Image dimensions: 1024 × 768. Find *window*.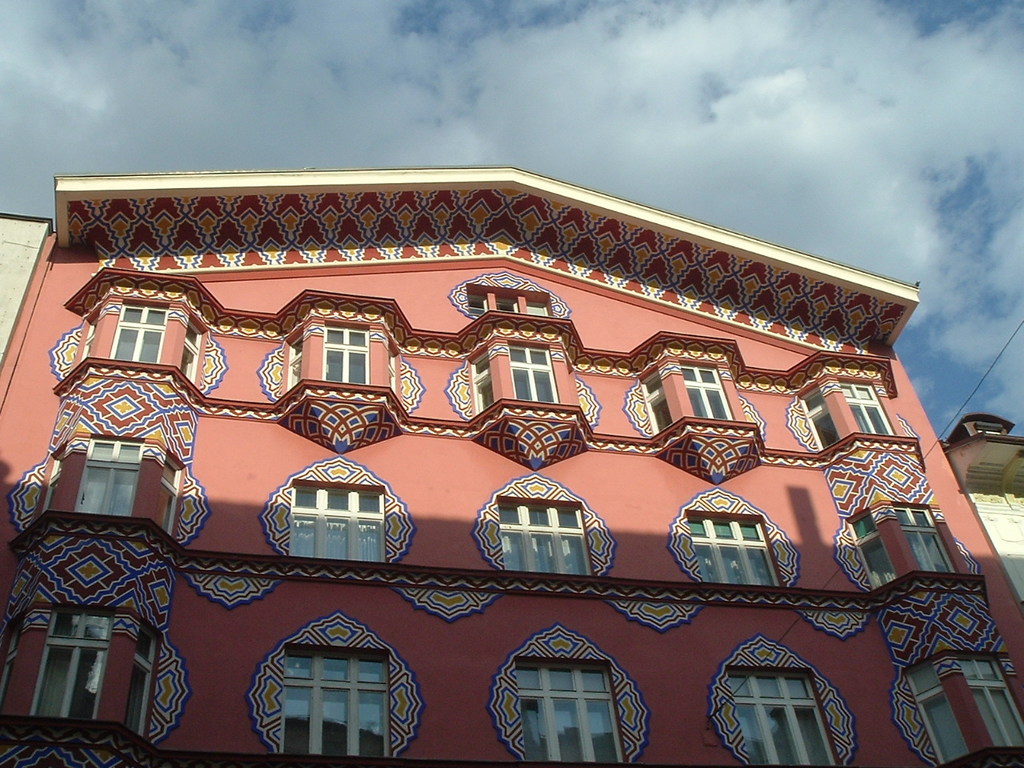
{"left": 531, "top": 653, "right": 631, "bottom": 767}.
